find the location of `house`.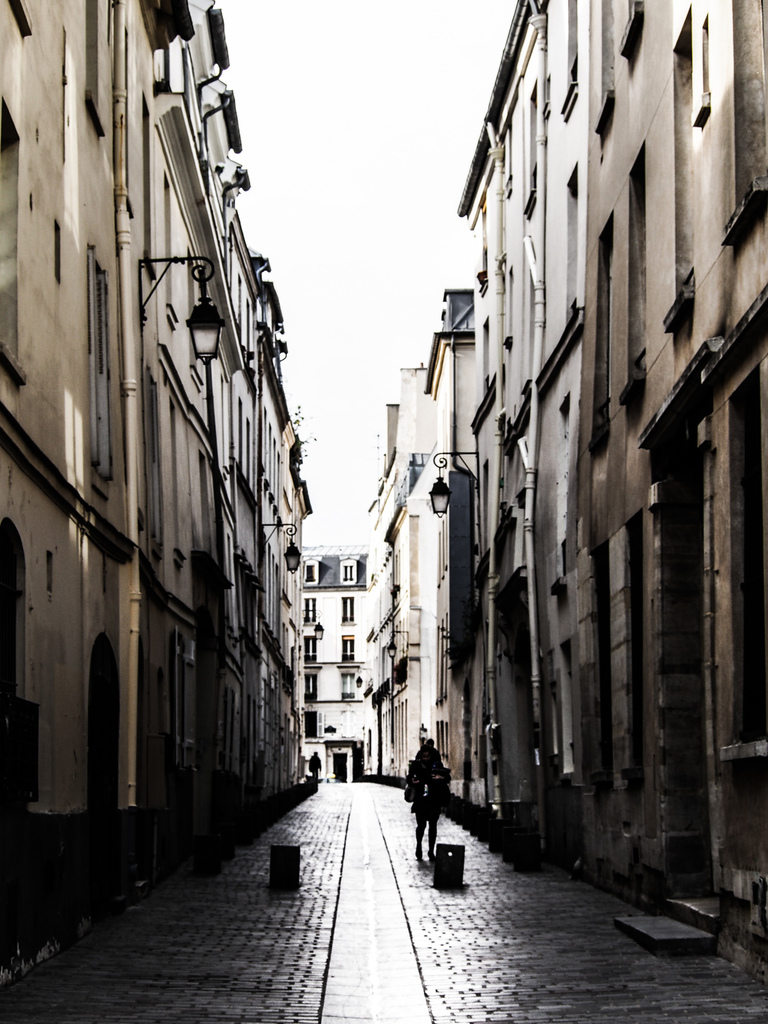
Location: box=[257, 248, 285, 792].
